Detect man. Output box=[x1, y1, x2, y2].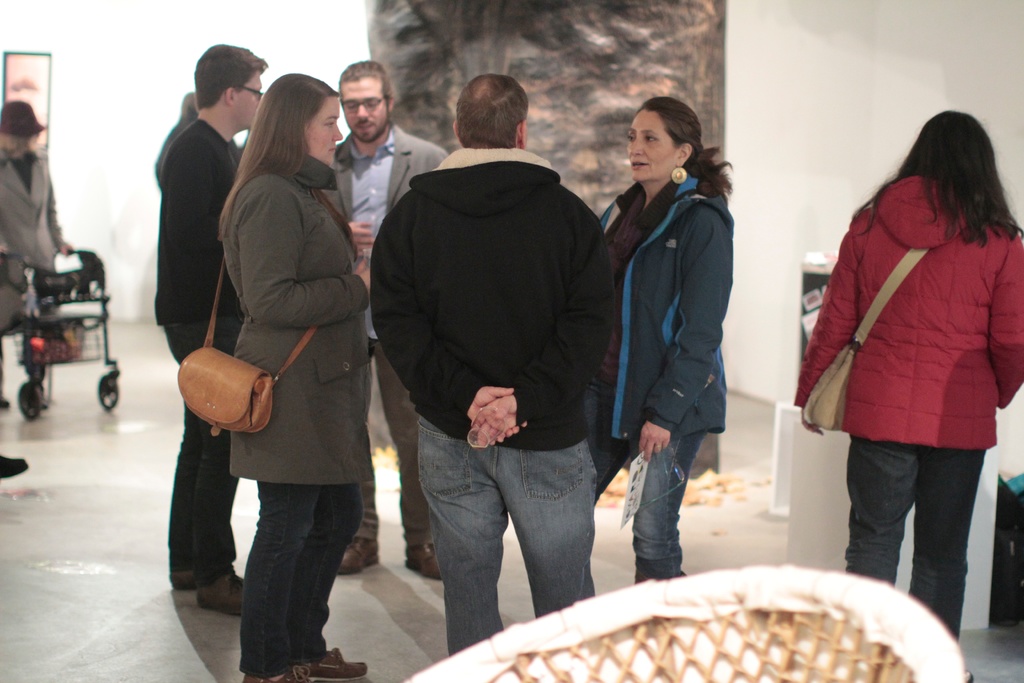
box=[319, 61, 449, 584].
